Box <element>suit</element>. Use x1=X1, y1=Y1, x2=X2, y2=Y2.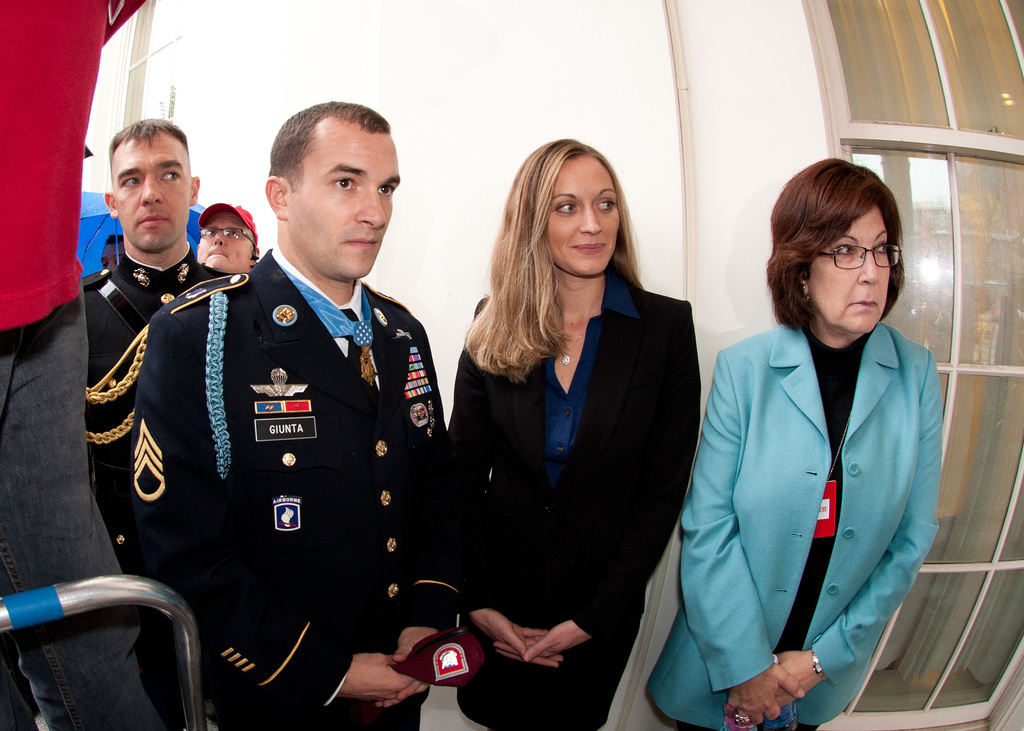
x1=132, y1=250, x2=463, y2=730.
